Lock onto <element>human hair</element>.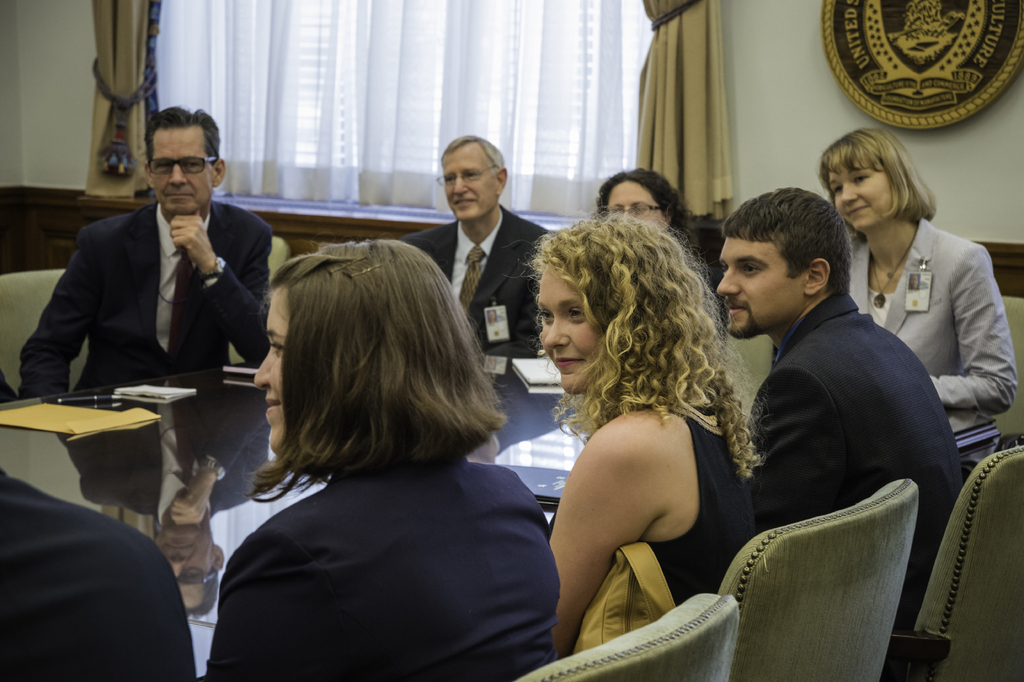
Locked: bbox=(824, 129, 947, 221).
